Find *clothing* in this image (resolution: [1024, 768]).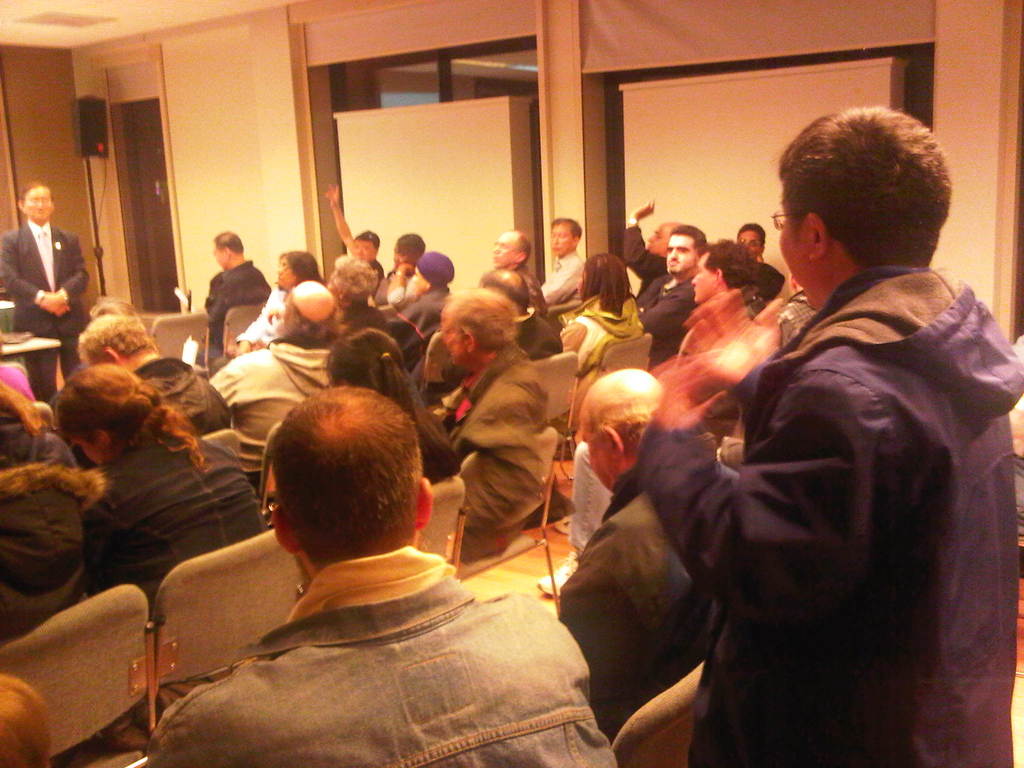
450/355/575/555.
